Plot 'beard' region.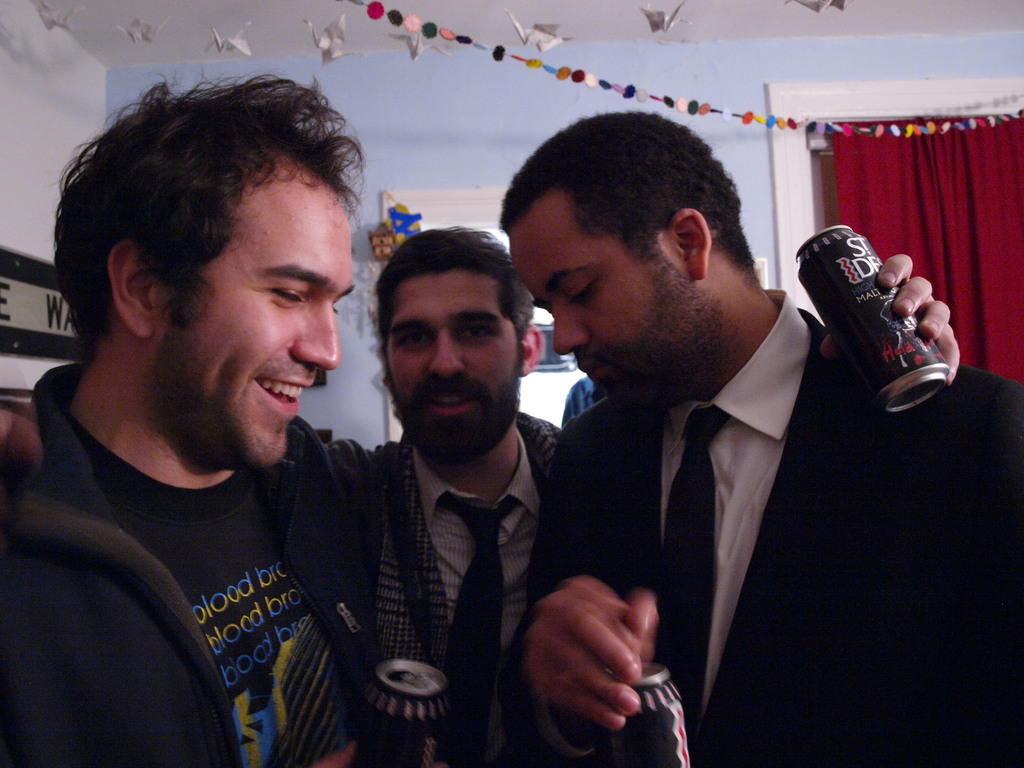
Plotted at 594:264:721:414.
